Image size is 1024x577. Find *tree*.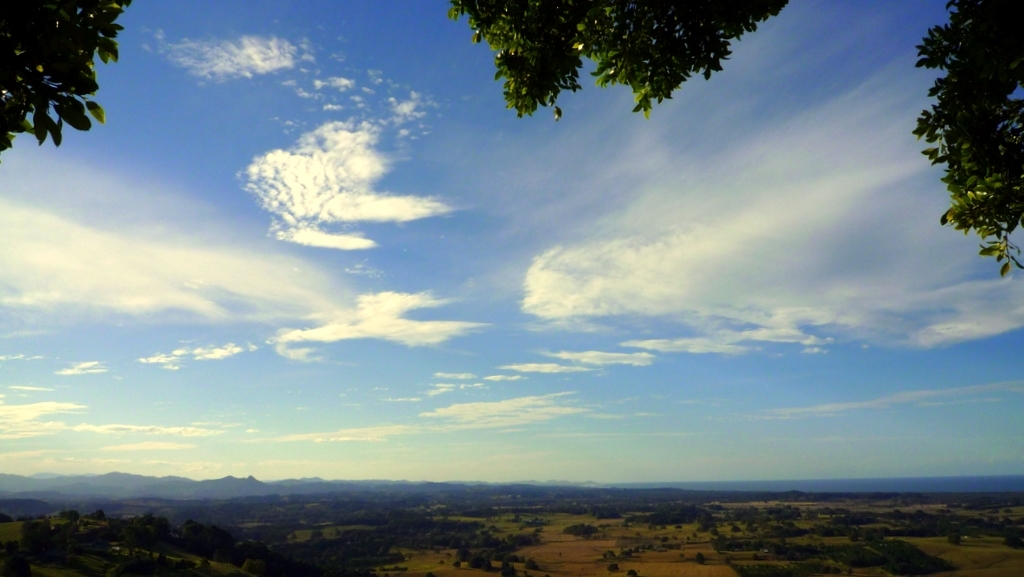
bbox=[912, 0, 1023, 267].
